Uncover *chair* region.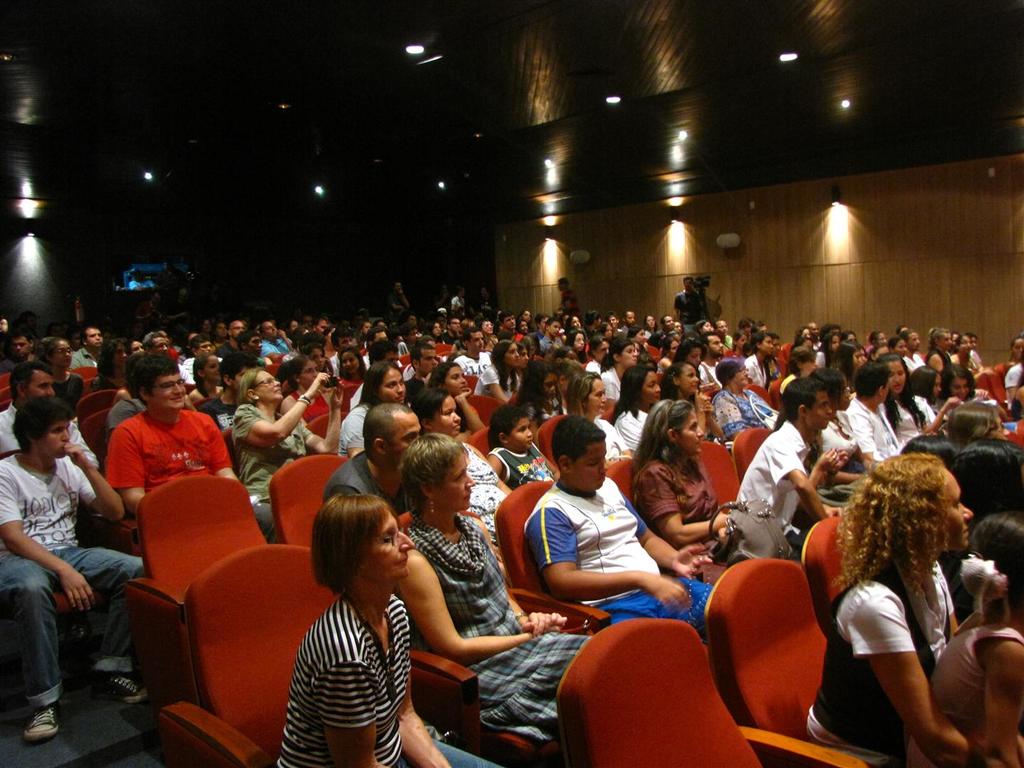
Uncovered: box(796, 519, 860, 614).
